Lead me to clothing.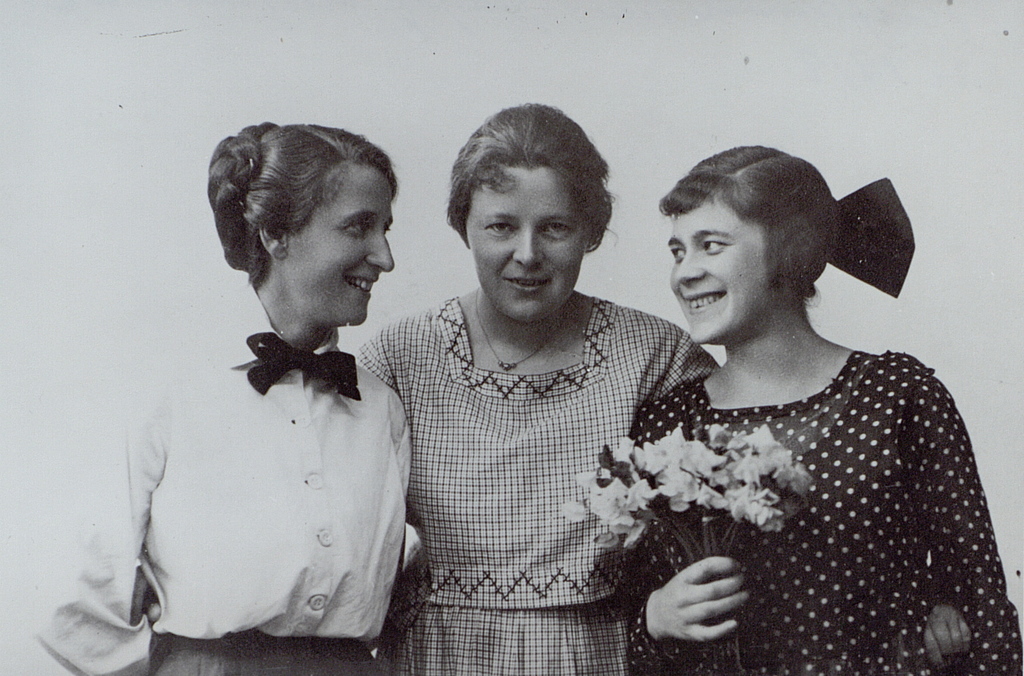
Lead to detection(621, 350, 1022, 675).
